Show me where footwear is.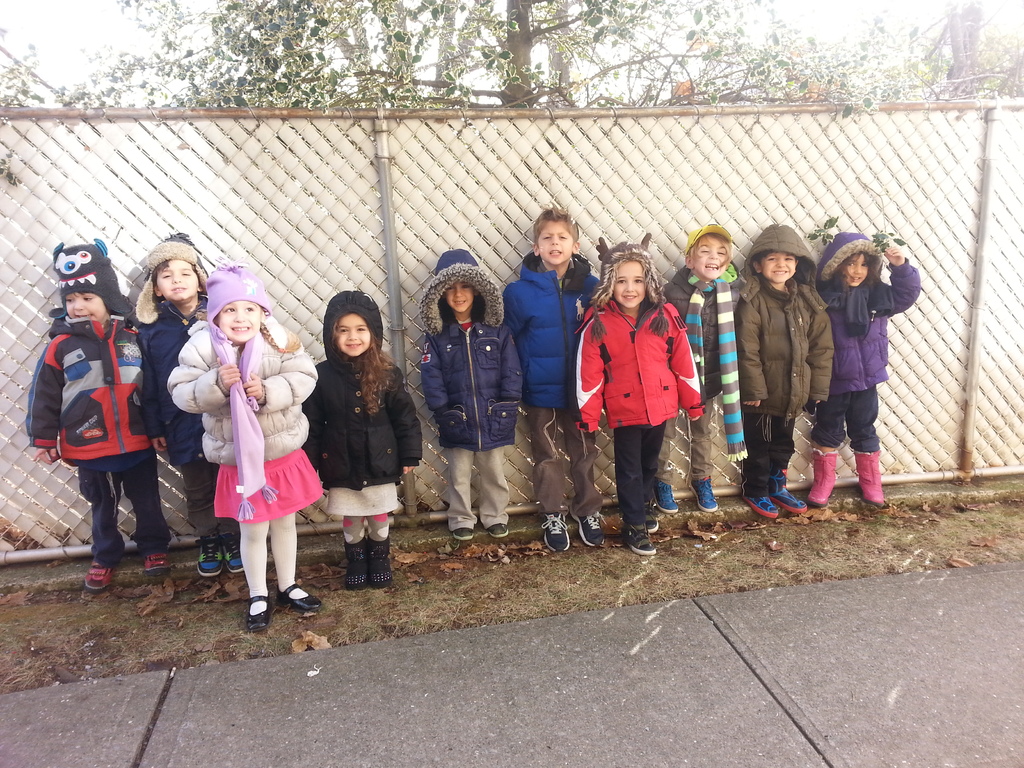
footwear is at {"x1": 621, "y1": 531, "x2": 655, "y2": 556}.
